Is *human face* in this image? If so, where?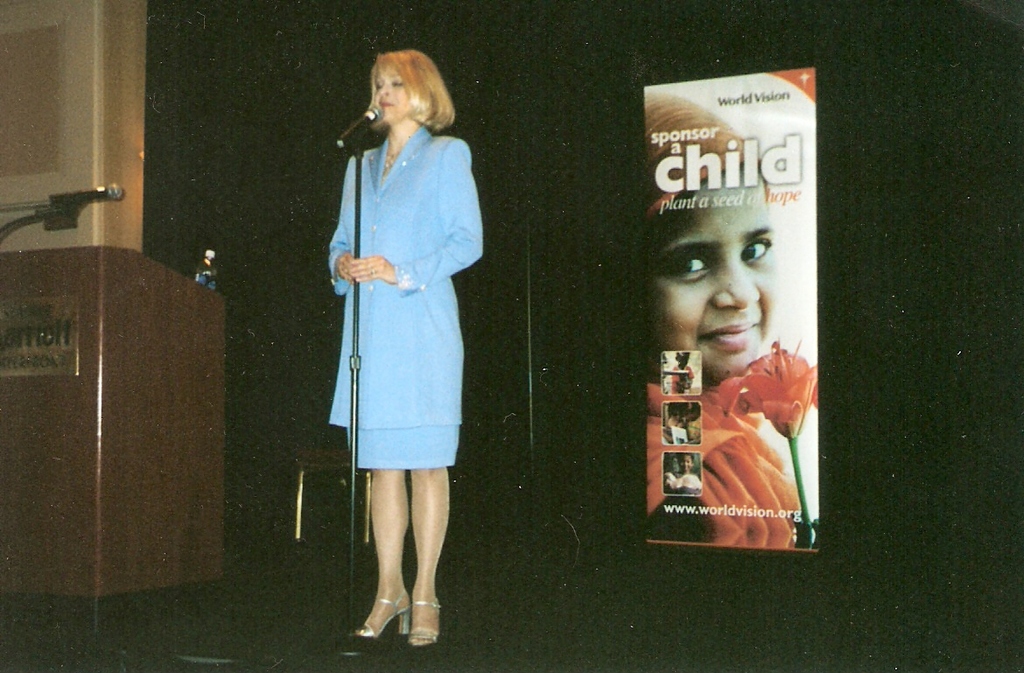
Yes, at pyautogui.locateOnScreen(692, 411, 700, 426).
